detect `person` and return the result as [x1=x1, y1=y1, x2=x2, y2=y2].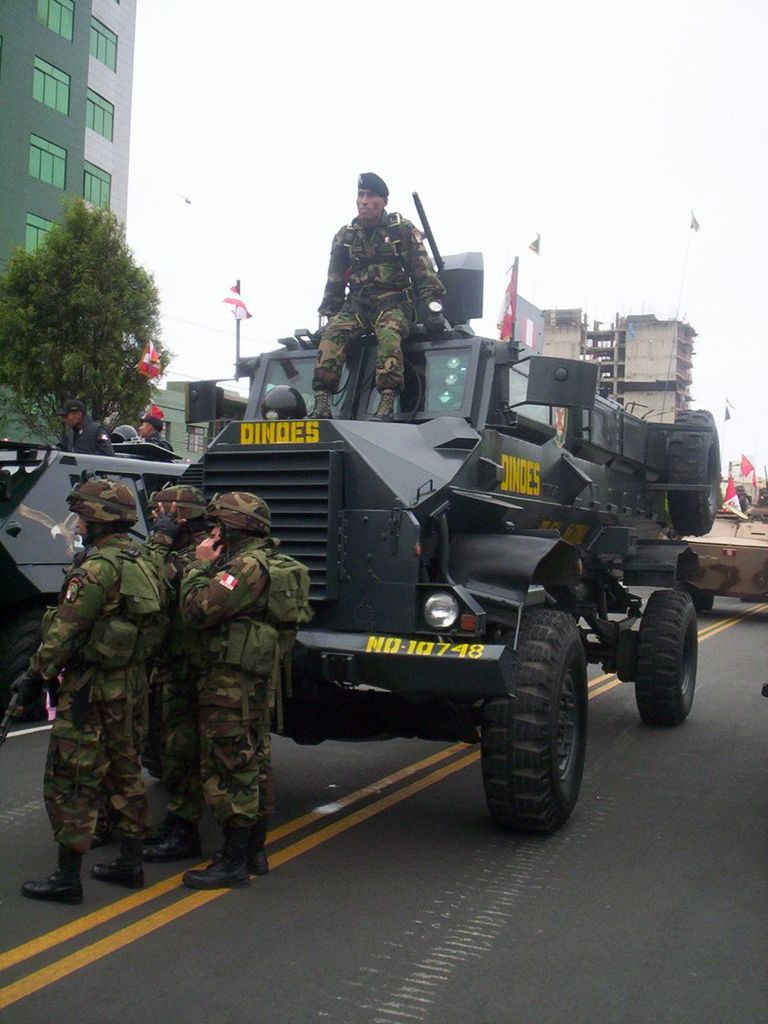
[x1=734, y1=483, x2=748, y2=511].
